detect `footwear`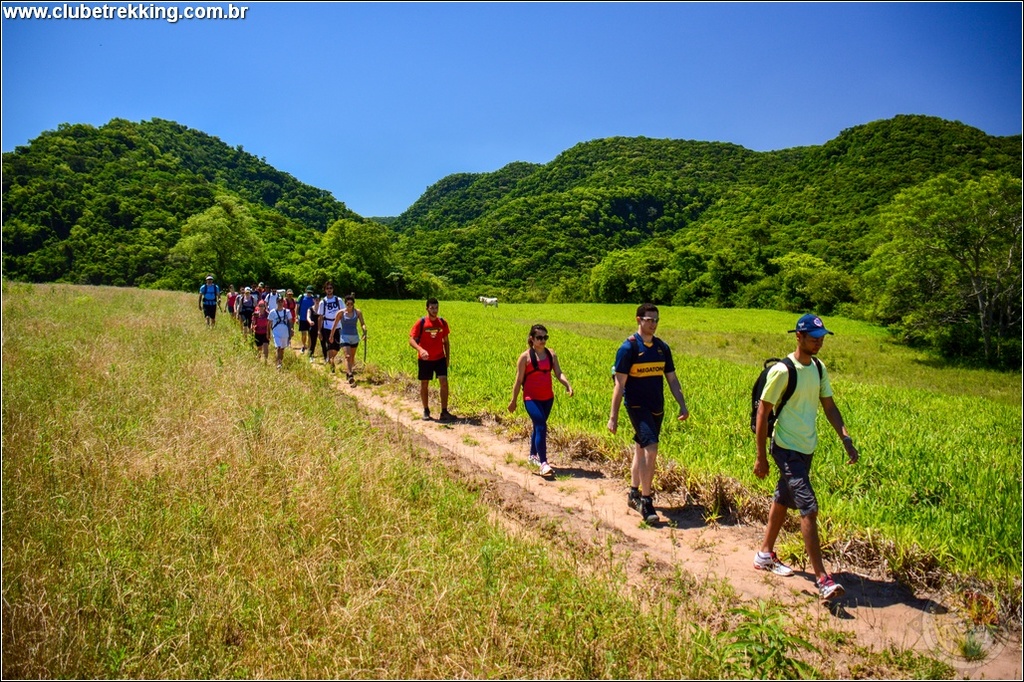
x1=523, y1=453, x2=545, y2=478
